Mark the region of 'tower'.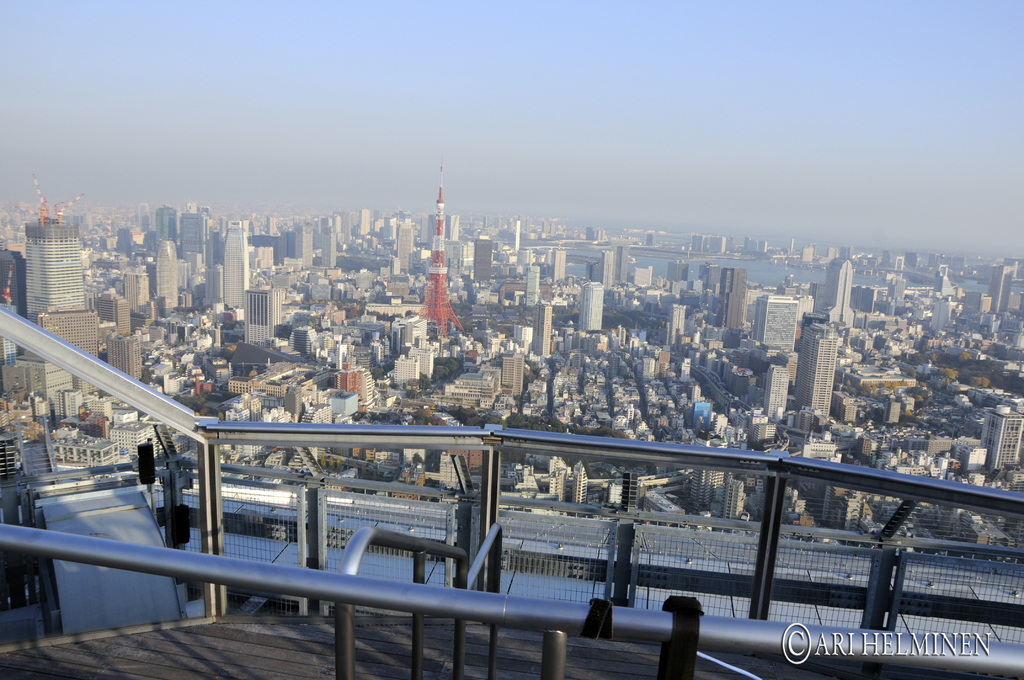
Region: 22:214:89:321.
